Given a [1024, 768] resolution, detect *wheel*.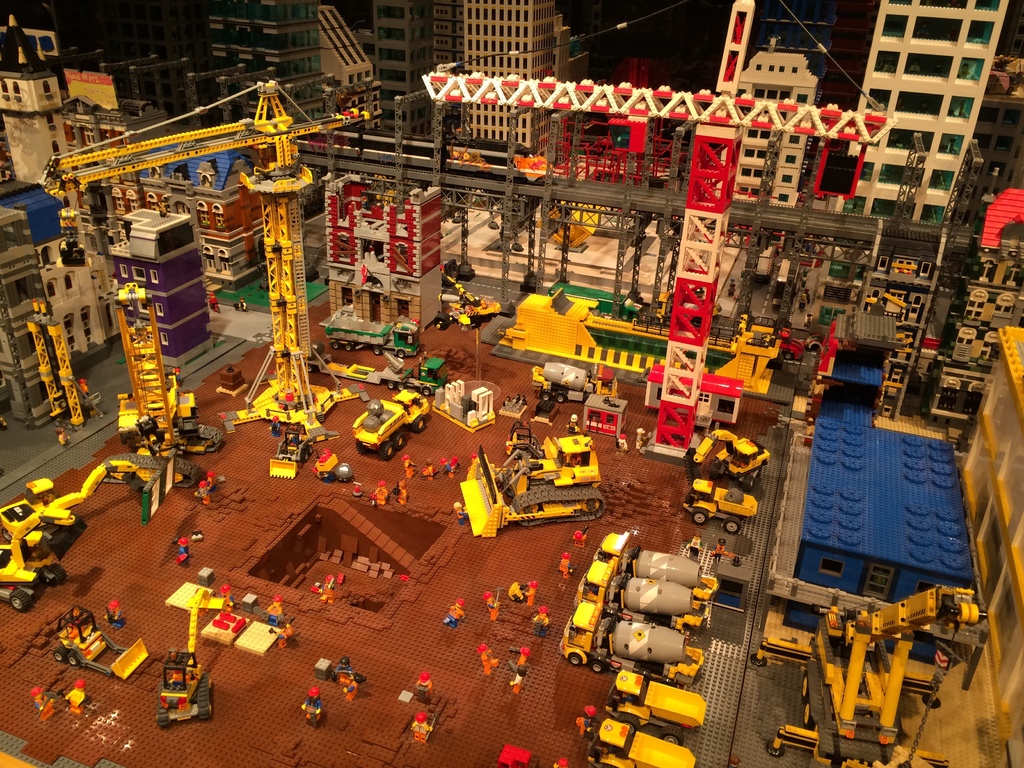
(68, 657, 82, 667).
